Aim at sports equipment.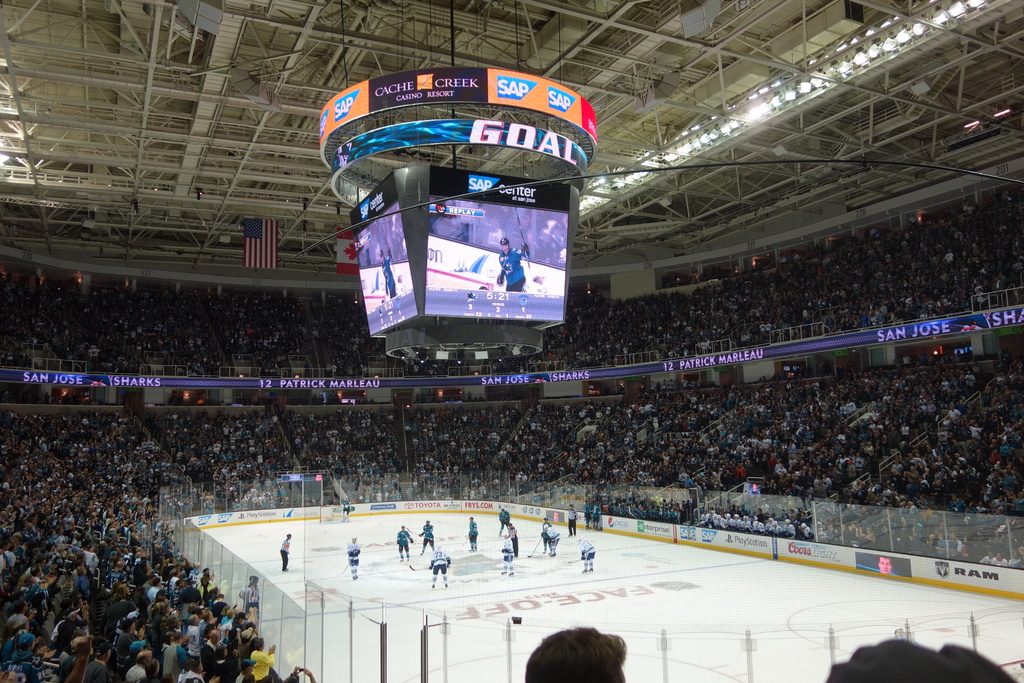
Aimed at <region>506, 522, 513, 529</region>.
